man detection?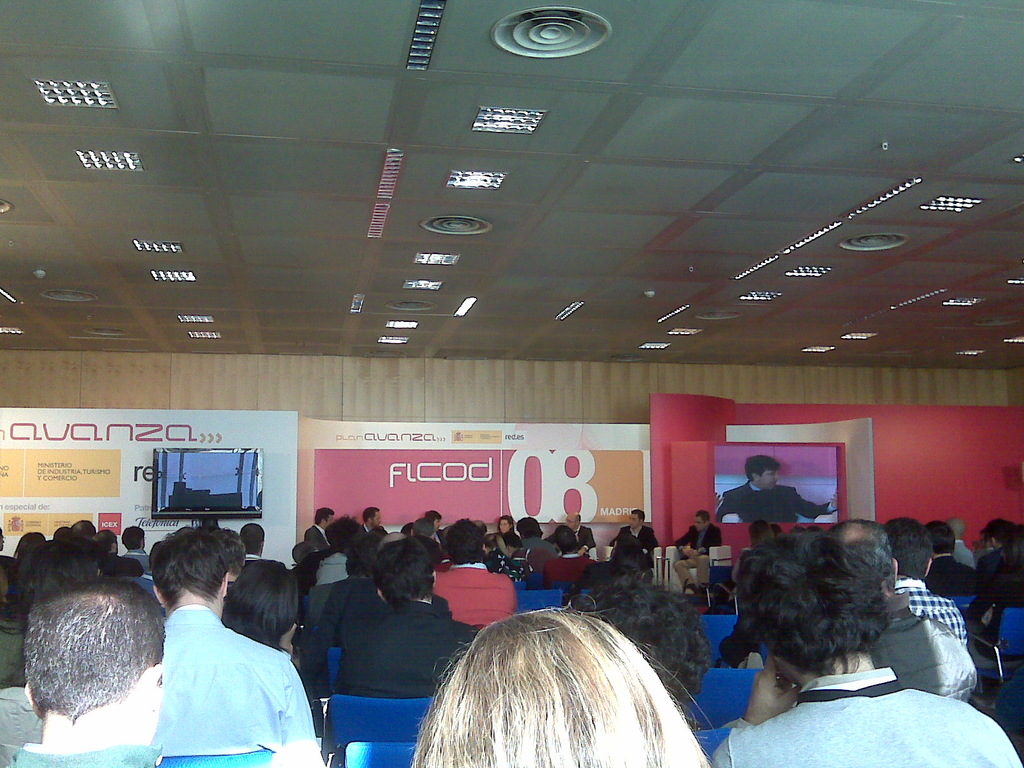
[x1=671, y1=509, x2=721, y2=593]
